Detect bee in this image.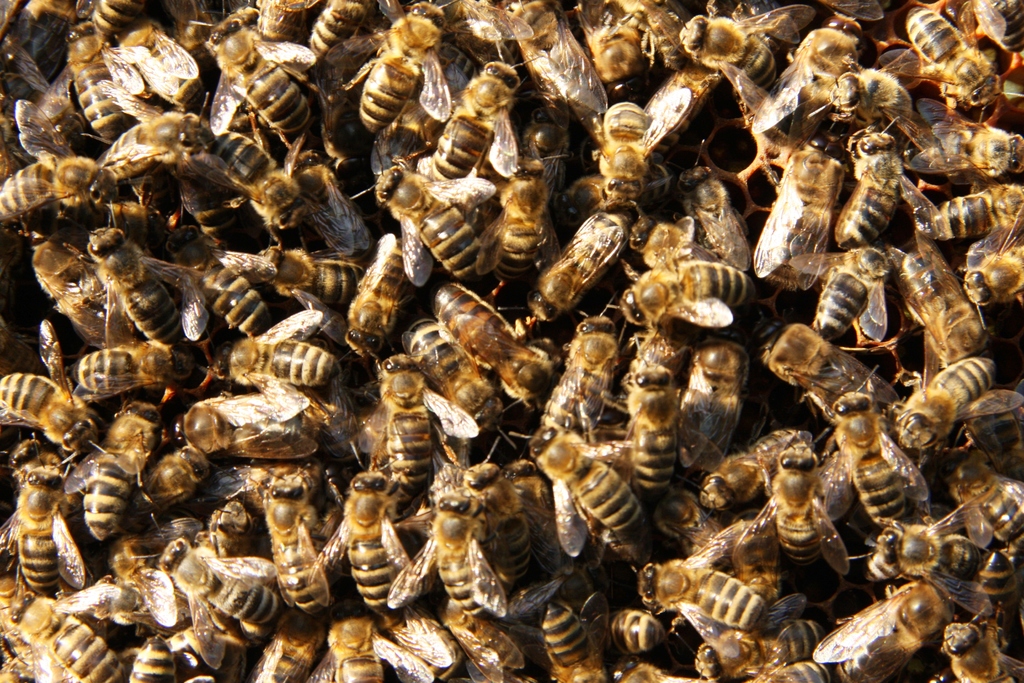
Detection: [x1=131, y1=638, x2=177, y2=682].
